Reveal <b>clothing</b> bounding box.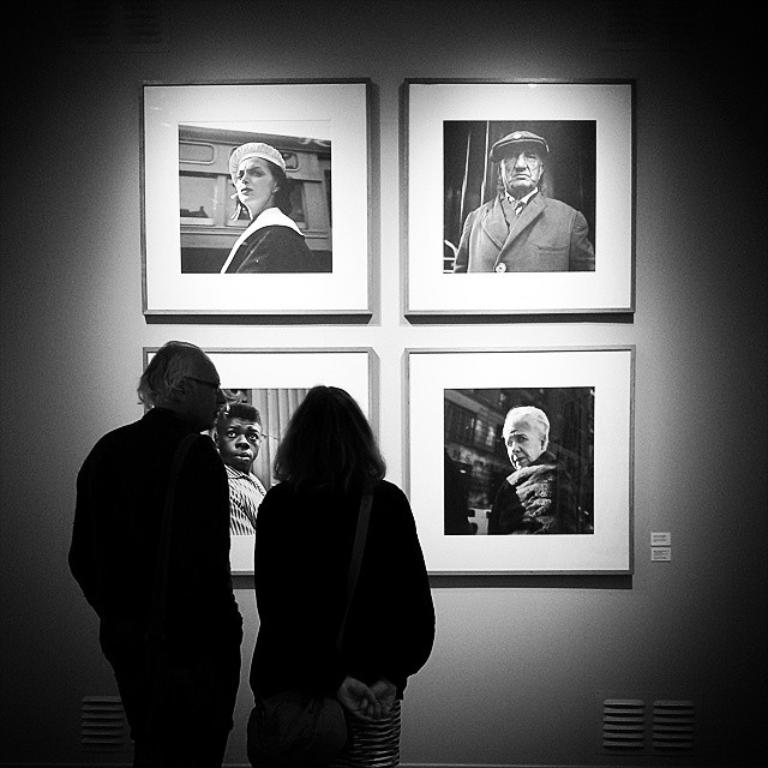
Revealed: 245:468:442:767.
